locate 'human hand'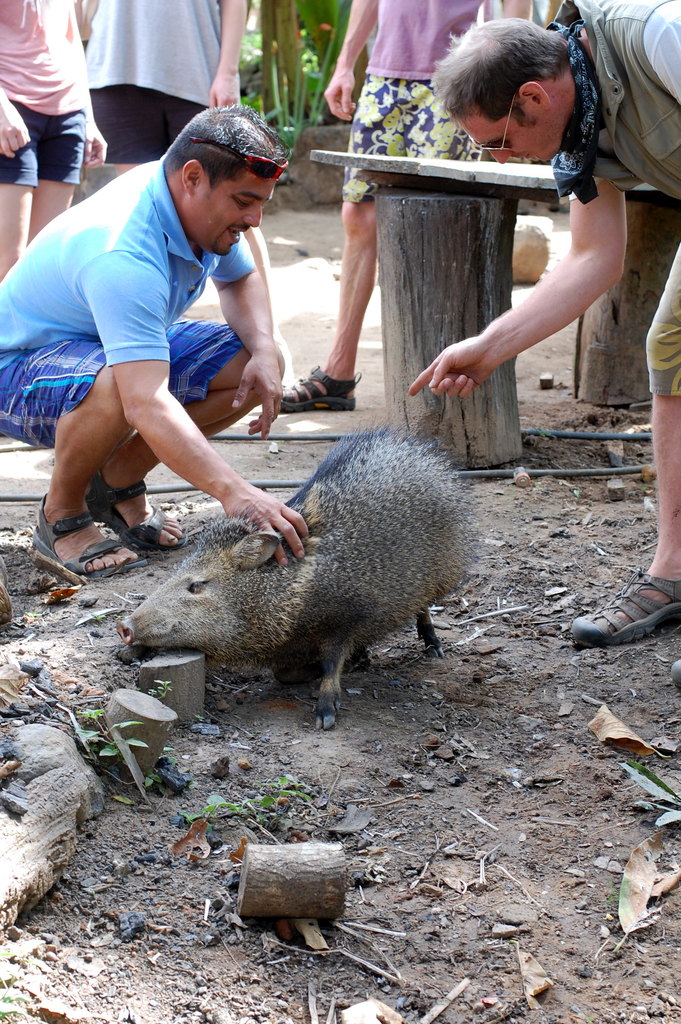
Rect(0, 95, 31, 162)
